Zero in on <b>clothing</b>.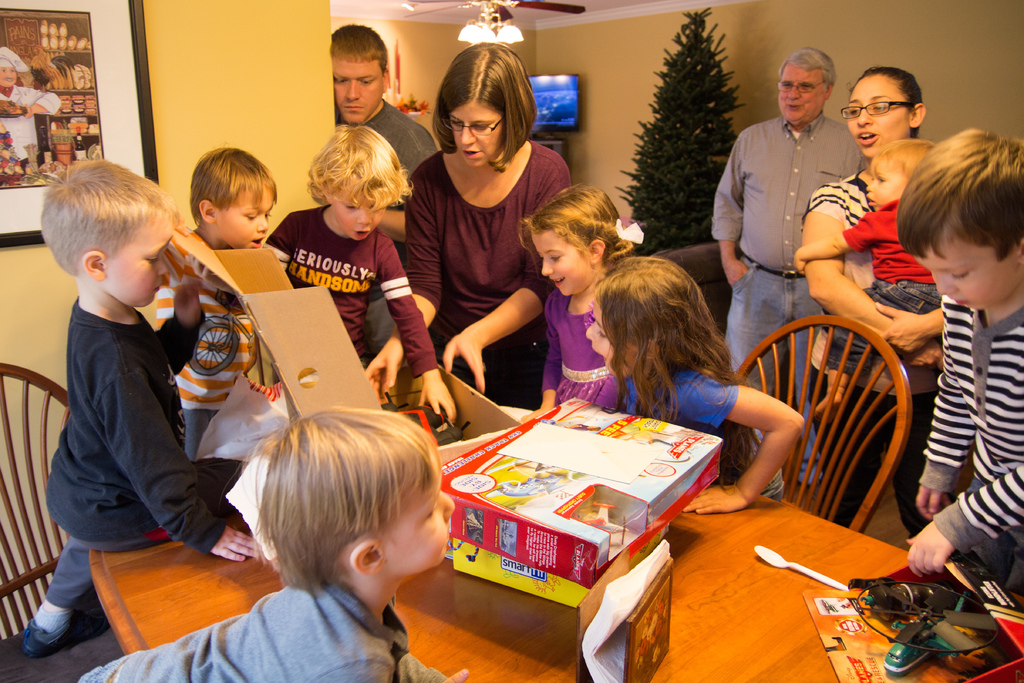
Zeroed in: [x1=269, y1=199, x2=429, y2=374].
